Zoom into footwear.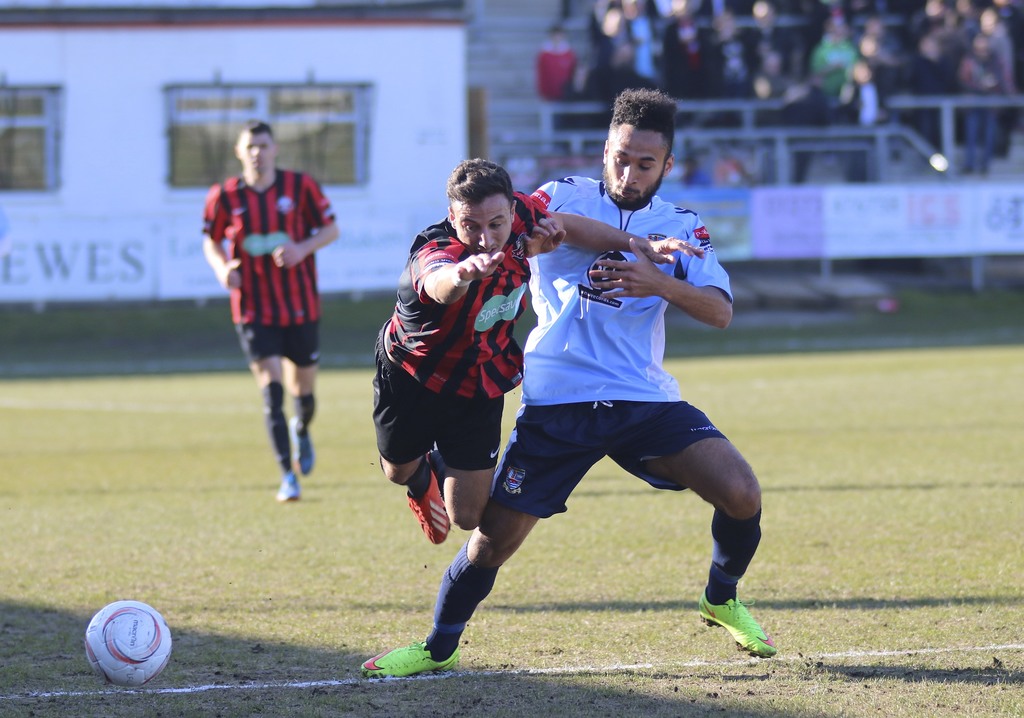
Zoom target: 704, 591, 776, 663.
